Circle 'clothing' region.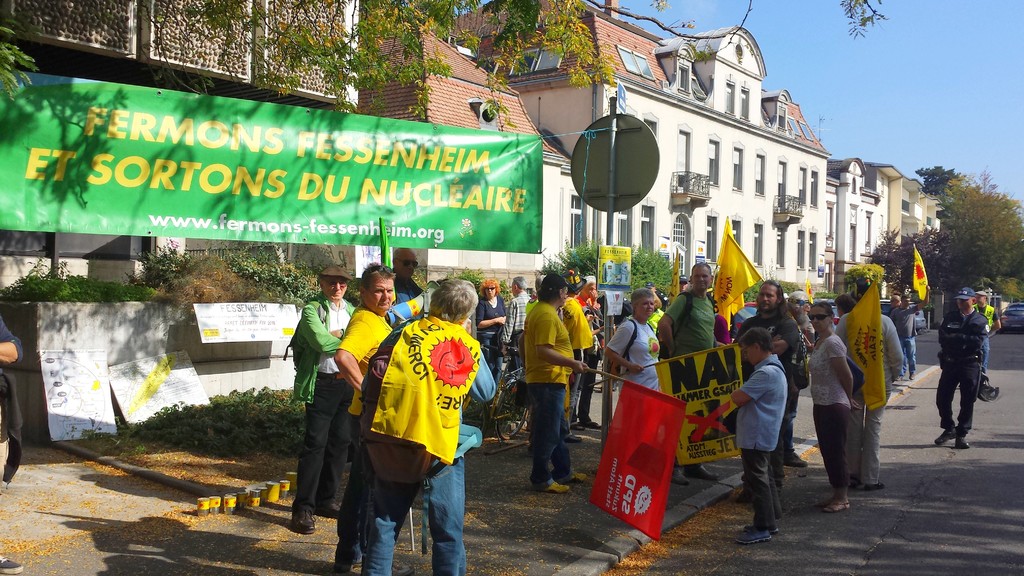
Region: bbox=(890, 304, 921, 373).
